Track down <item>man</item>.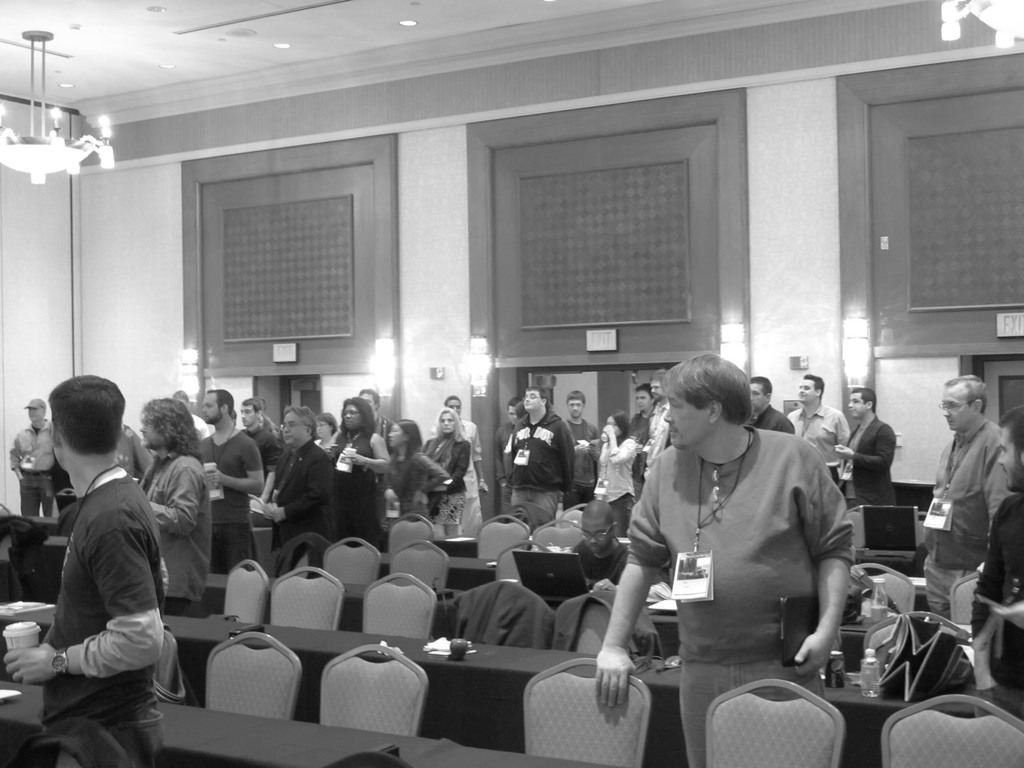
Tracked to x1=490 y1=399 x2=522 y2=517.
